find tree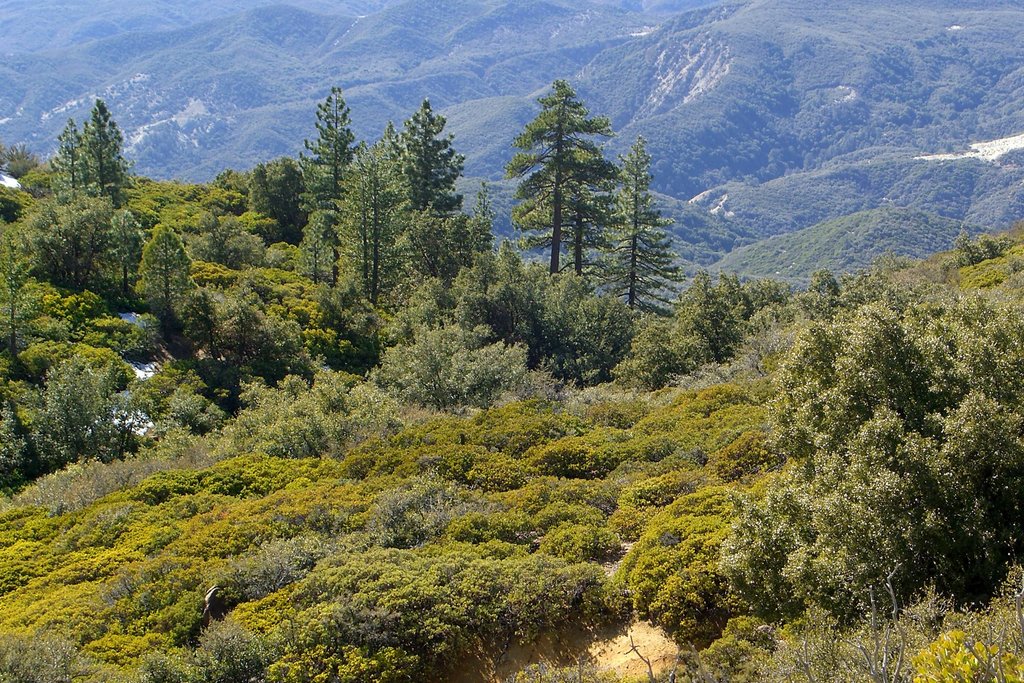
[542, 267, 627, 394]
